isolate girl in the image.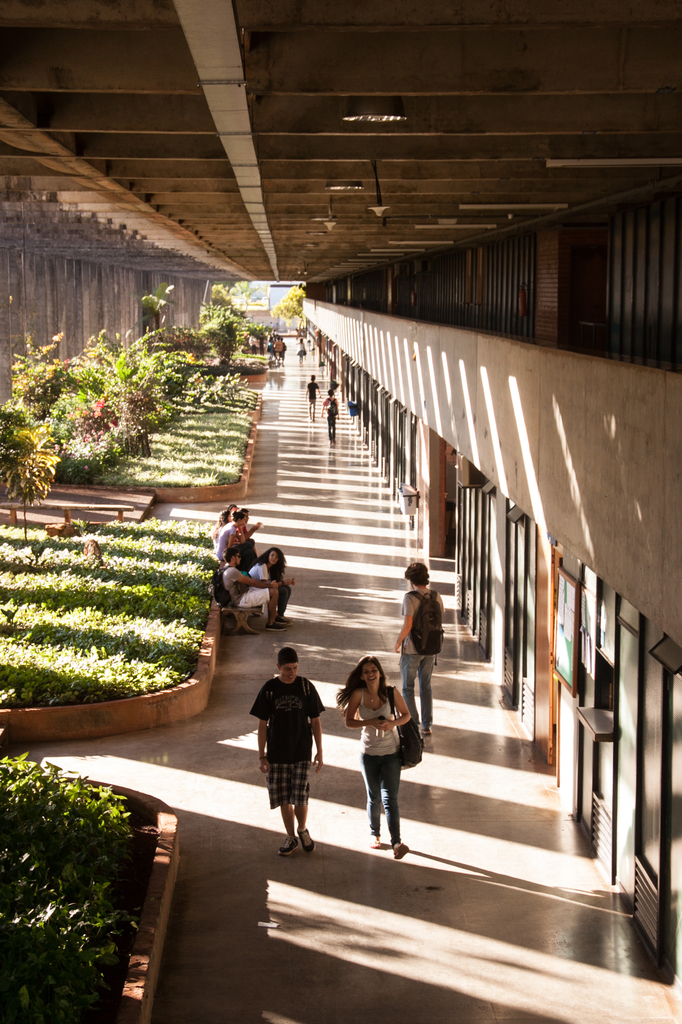
Isolated region: {"left": 248, "top": 548, "right": 294, "bottom": 627}.
